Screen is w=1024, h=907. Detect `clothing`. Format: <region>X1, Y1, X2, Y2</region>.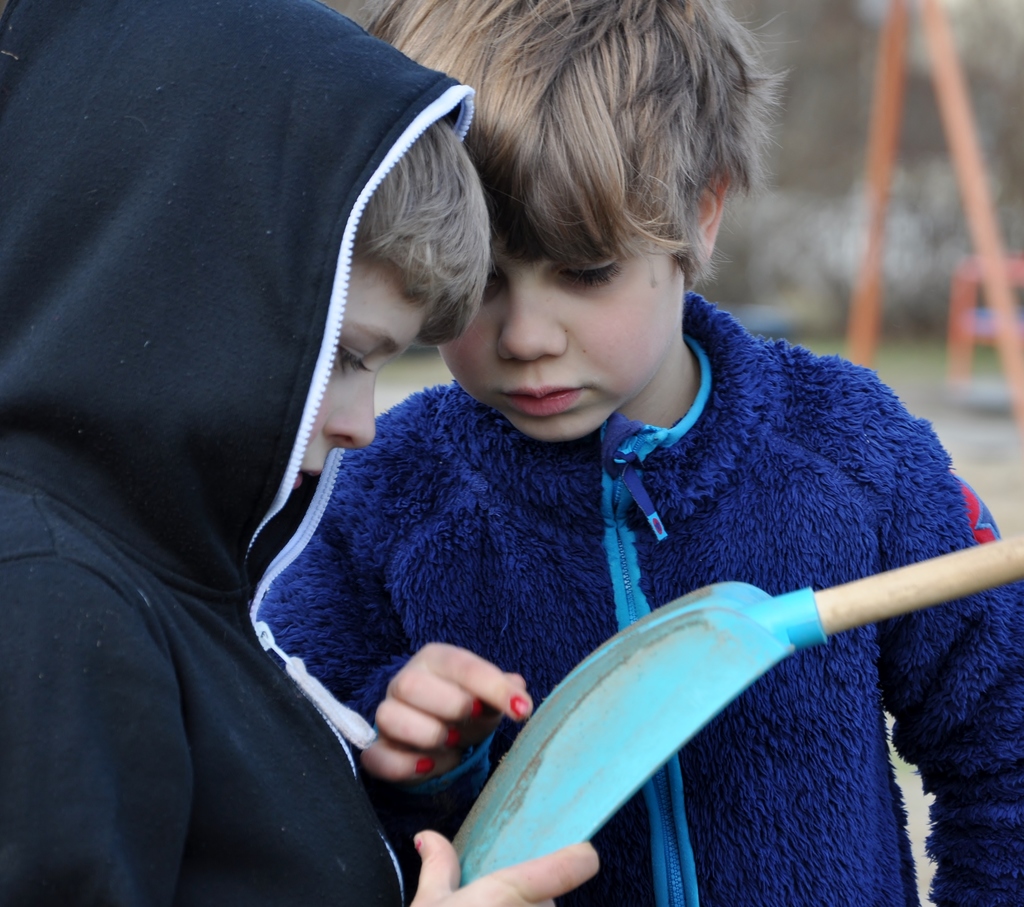
<region>251, 294, 1000, 888</region>.
